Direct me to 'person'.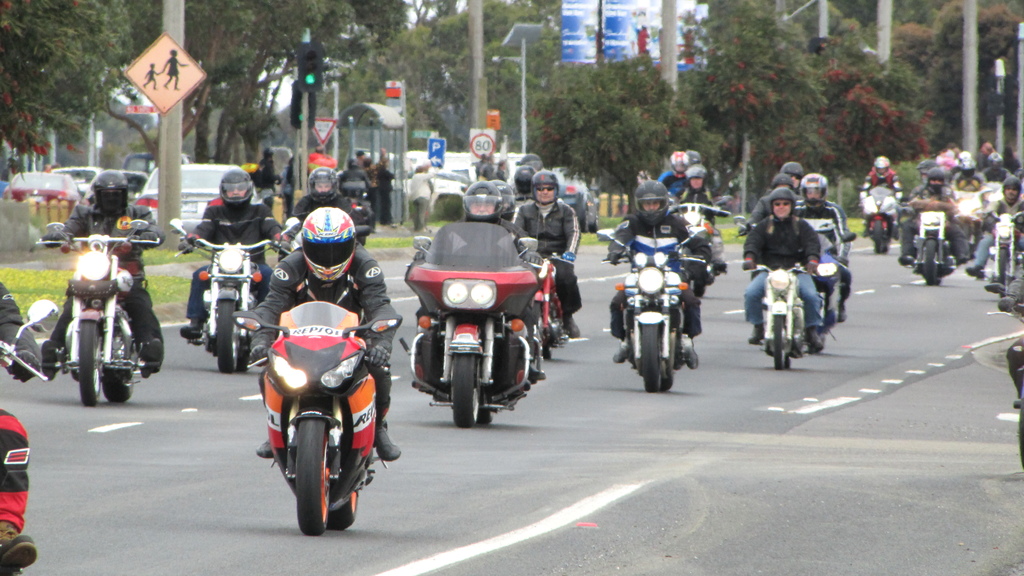
Direction: locate(926, 157, 1023, 276).
